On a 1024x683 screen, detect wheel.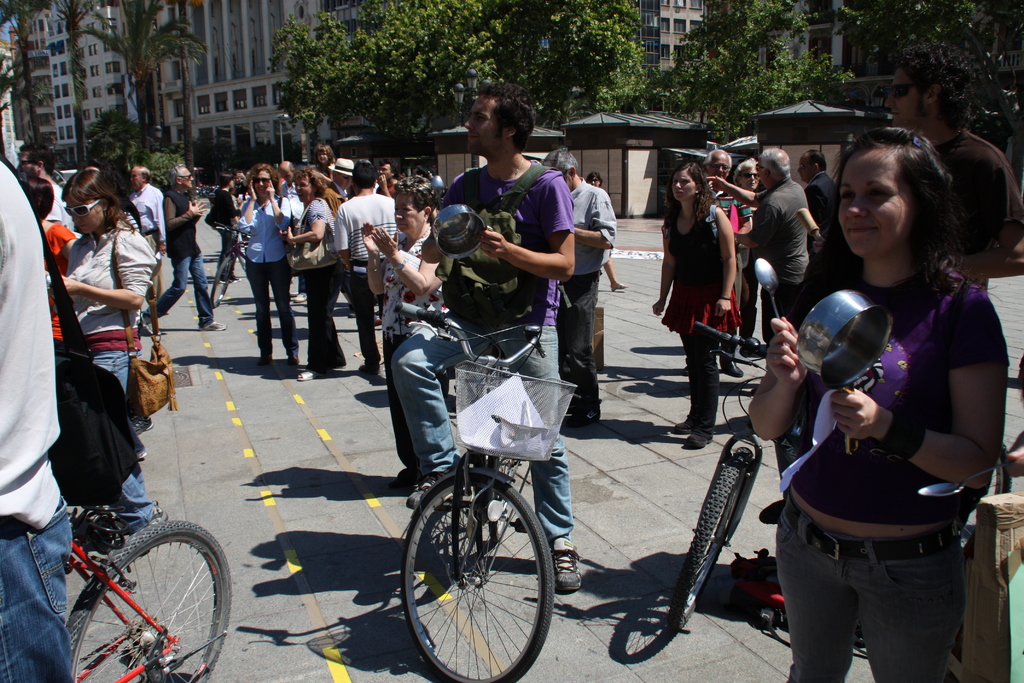
x1=65, y1=521, x2=235, y2=682.
